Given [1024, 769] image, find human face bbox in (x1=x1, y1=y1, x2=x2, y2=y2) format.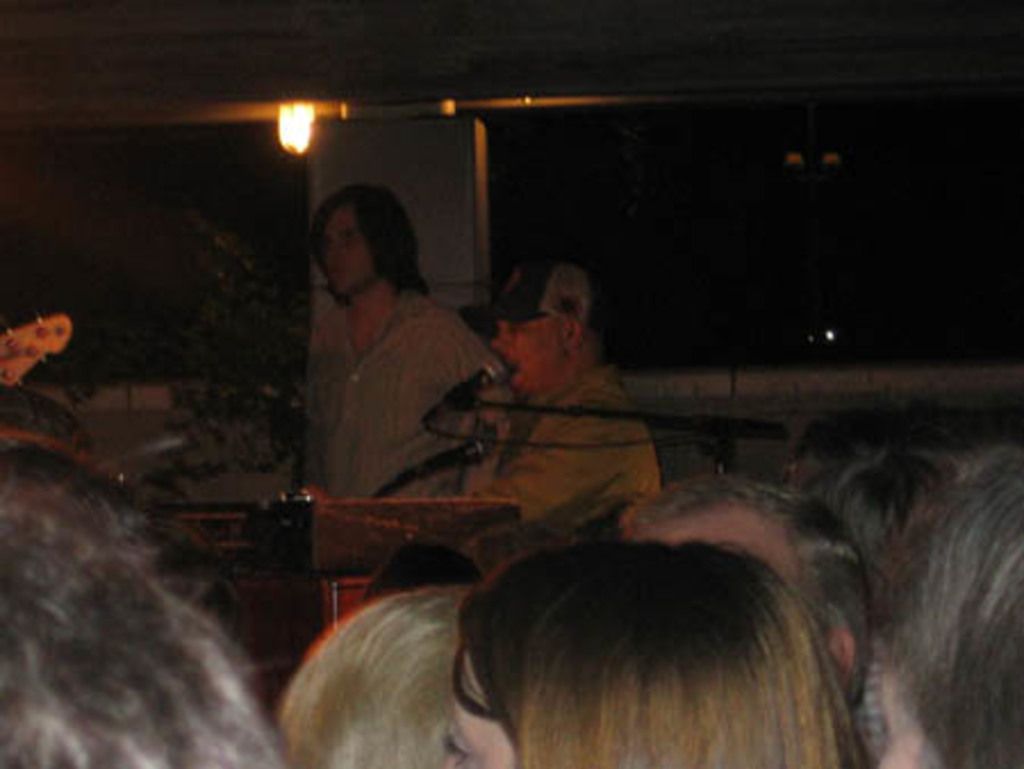
(x1=321, y1=207, x2=373, y2=300).
